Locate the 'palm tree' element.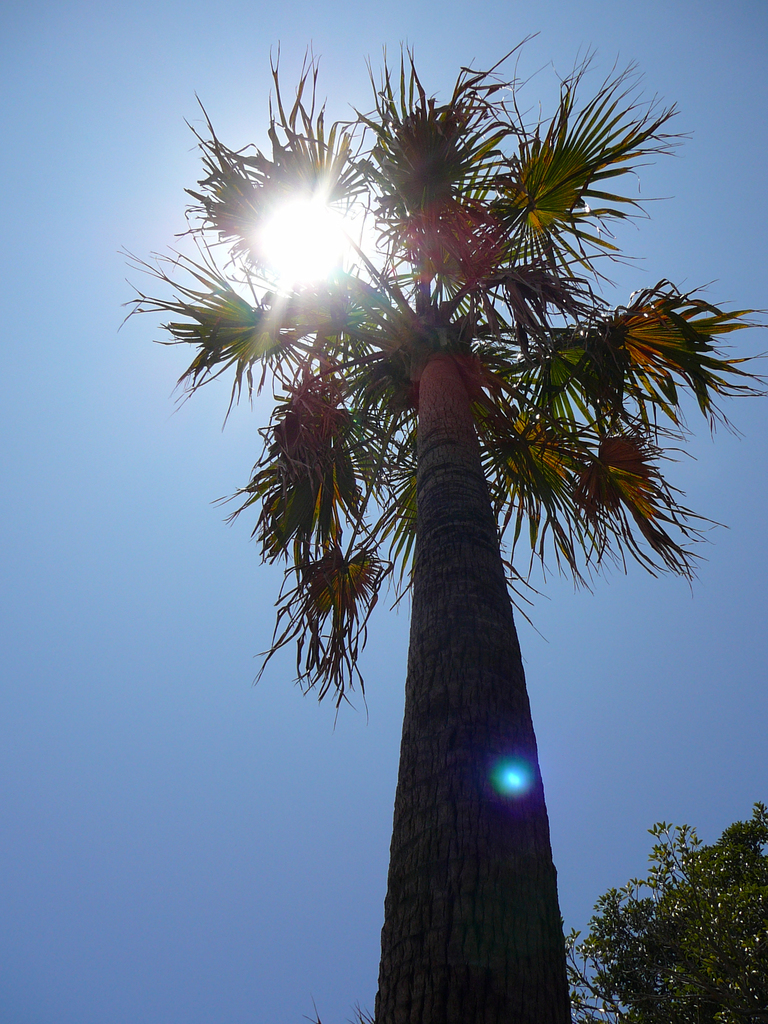
Element bbox: x1=163, y1=68, x2=701, y2=1023.
